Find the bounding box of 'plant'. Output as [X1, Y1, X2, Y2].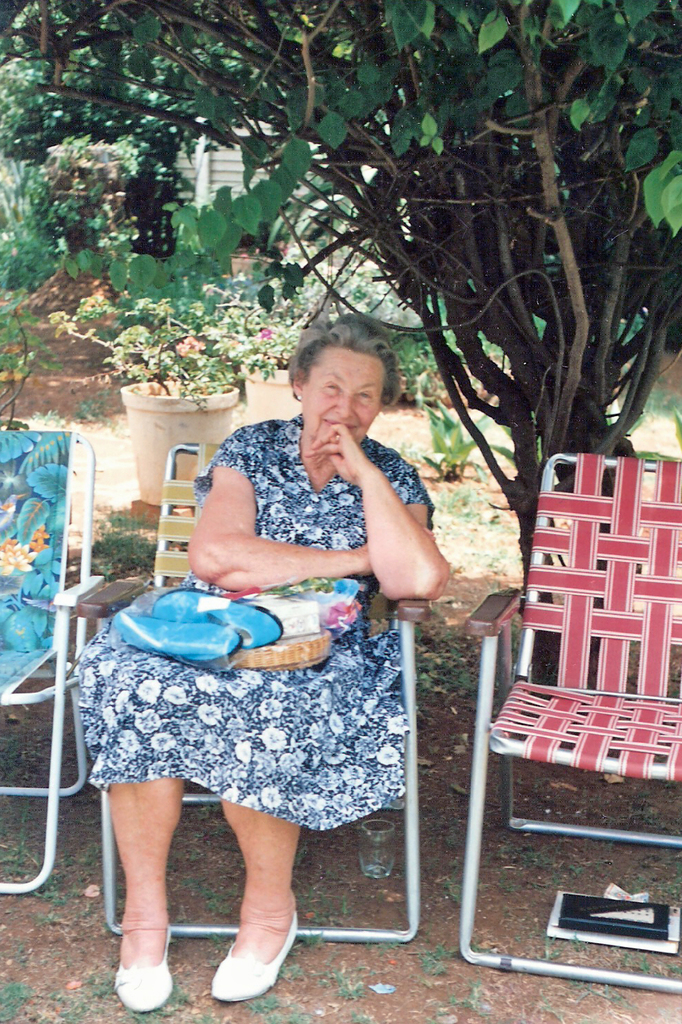
[33, 883, 58, 901].
